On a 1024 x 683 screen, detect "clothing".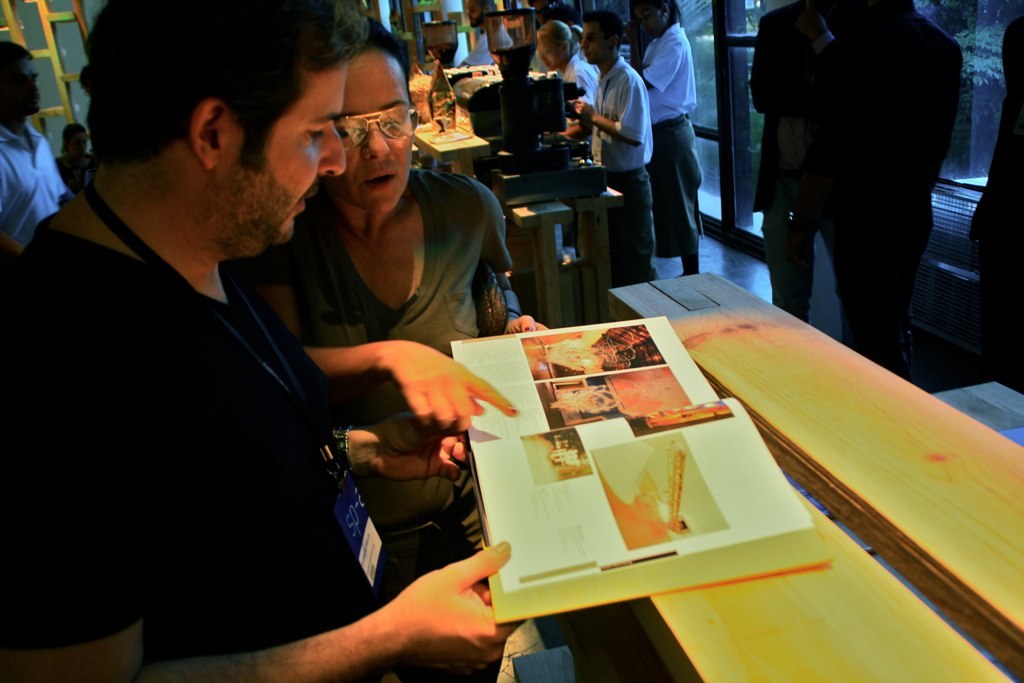
(832,5,961,193).
